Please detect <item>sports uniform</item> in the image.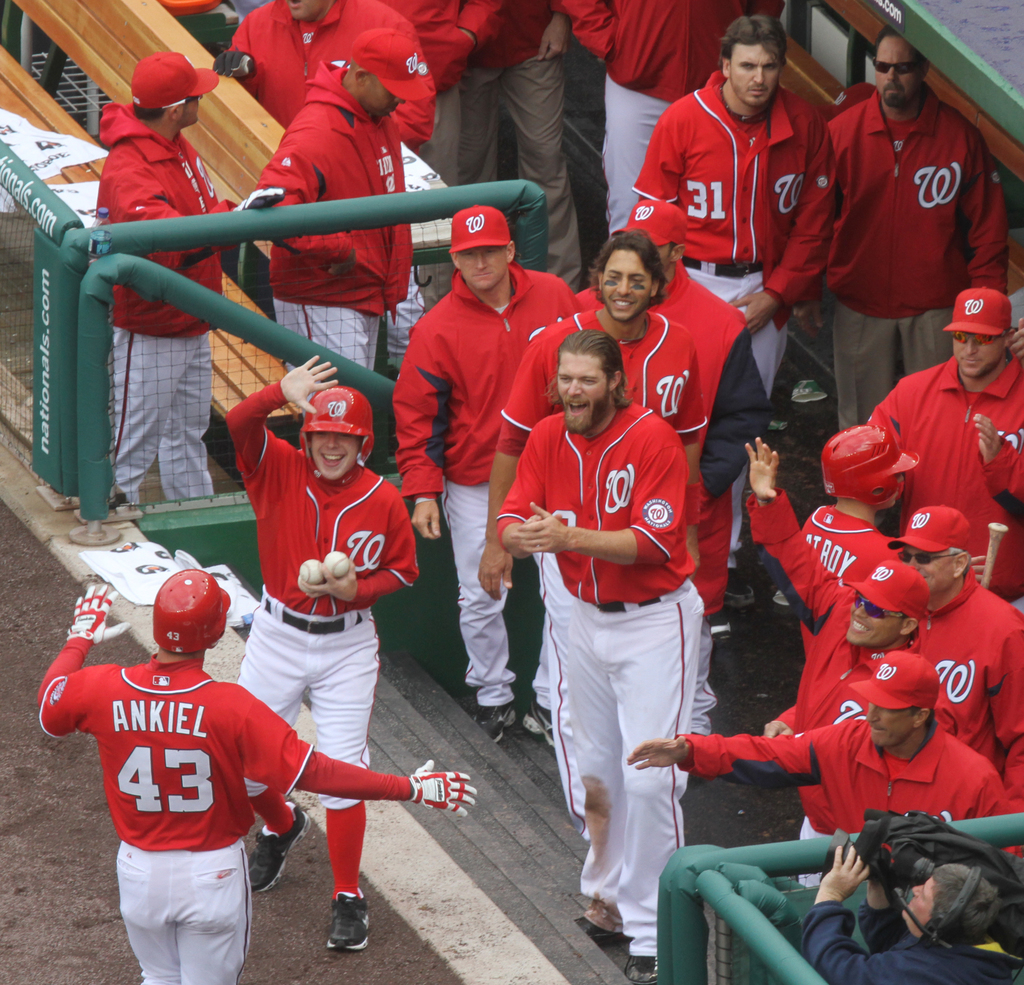
[763,84,1016,442].
